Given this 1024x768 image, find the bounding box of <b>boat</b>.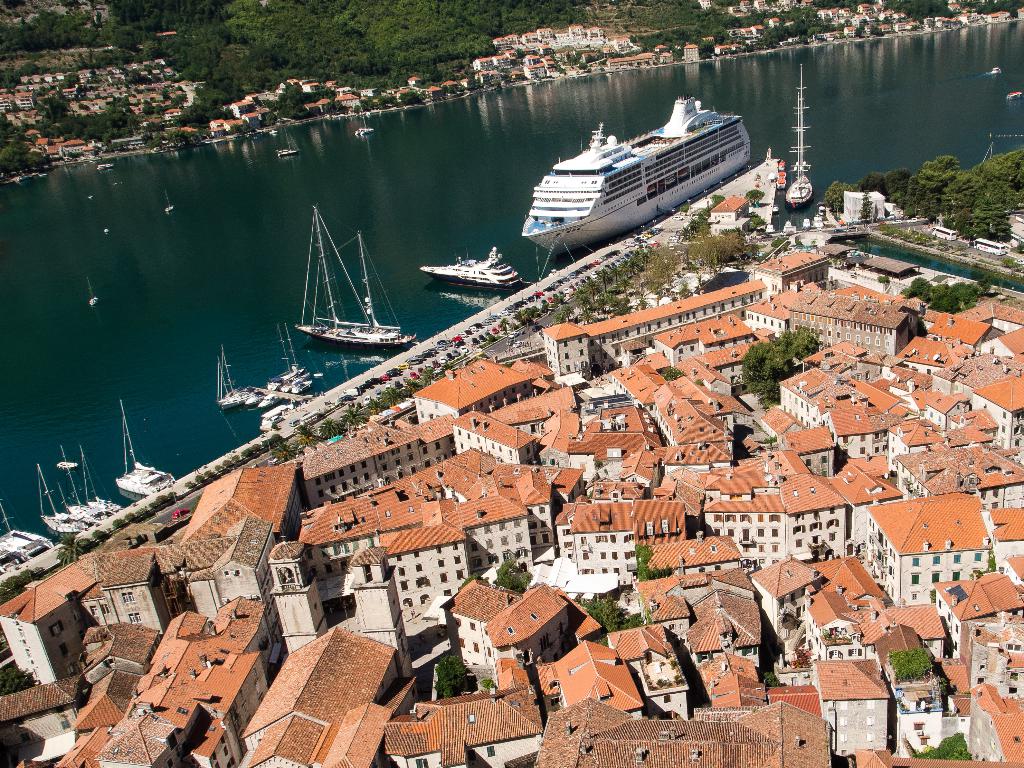
locate(214, 345, 253, 407).
